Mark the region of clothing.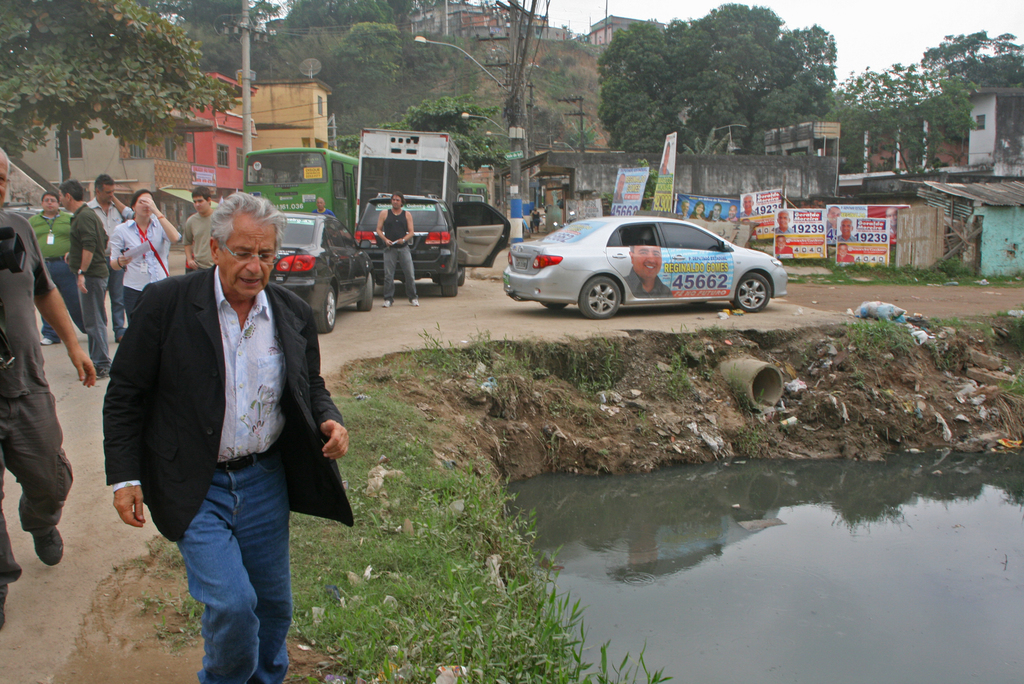
Region: 86 200 133 334.
